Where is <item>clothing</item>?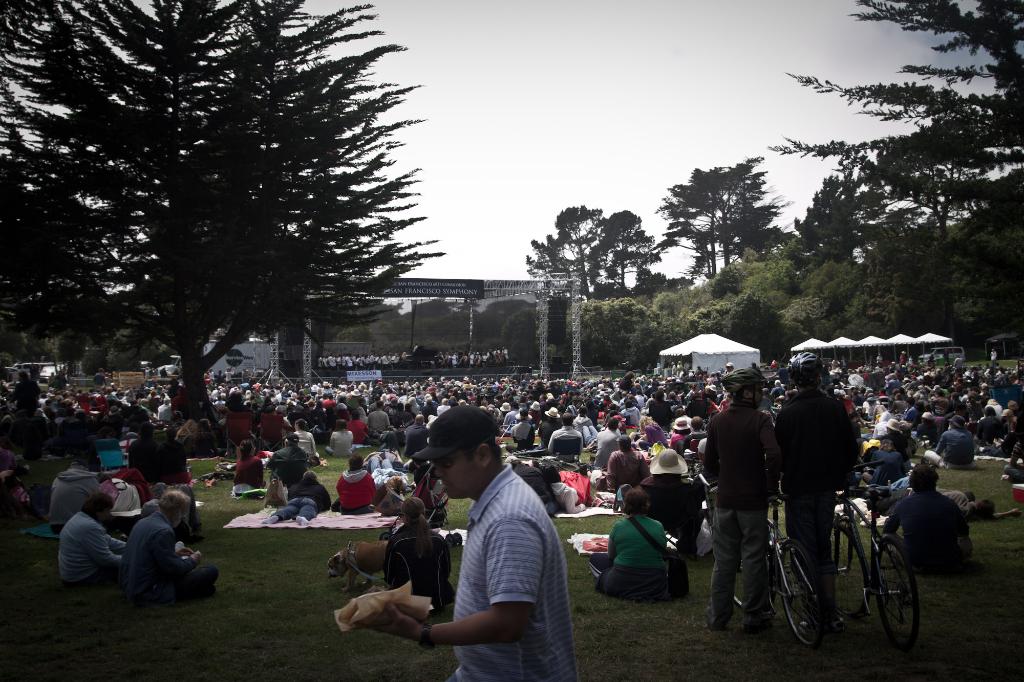
box(508, 411, 510, 422).
